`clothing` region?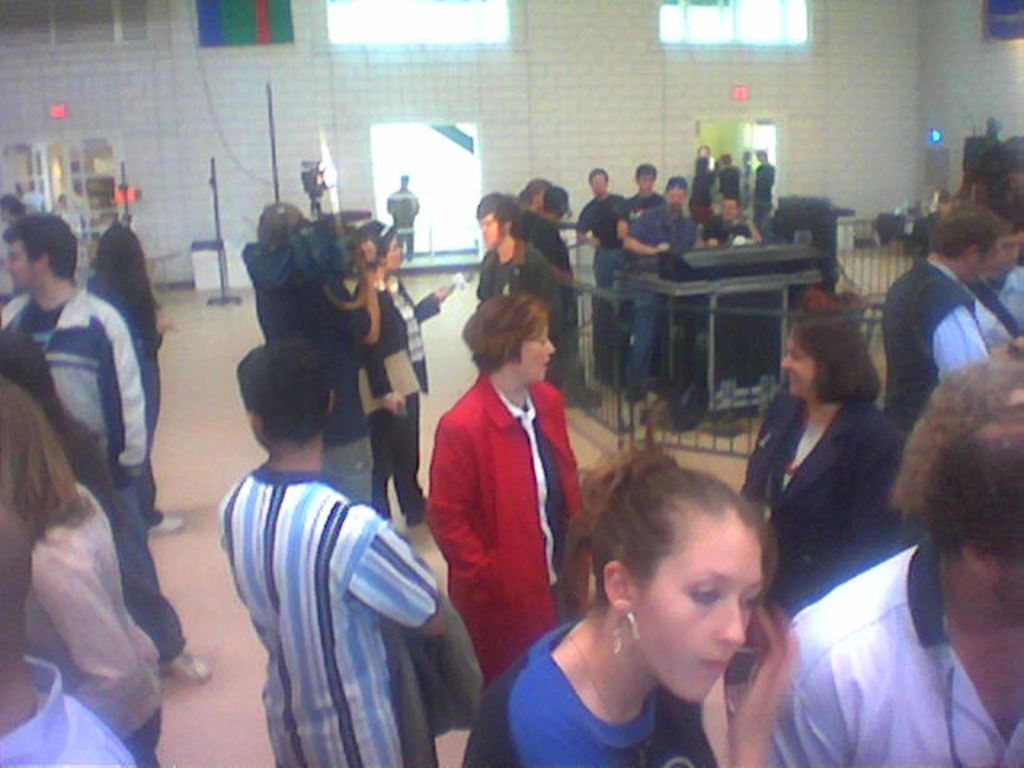
rect(882, 253, 986, 438)
